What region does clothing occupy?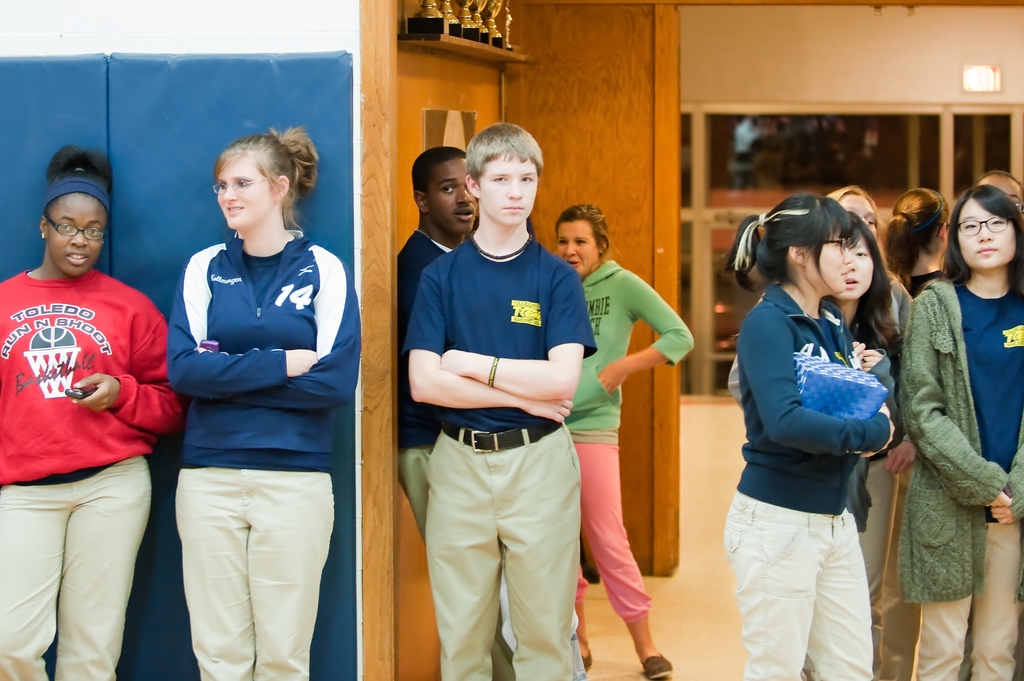
[902,271,1023,680].
